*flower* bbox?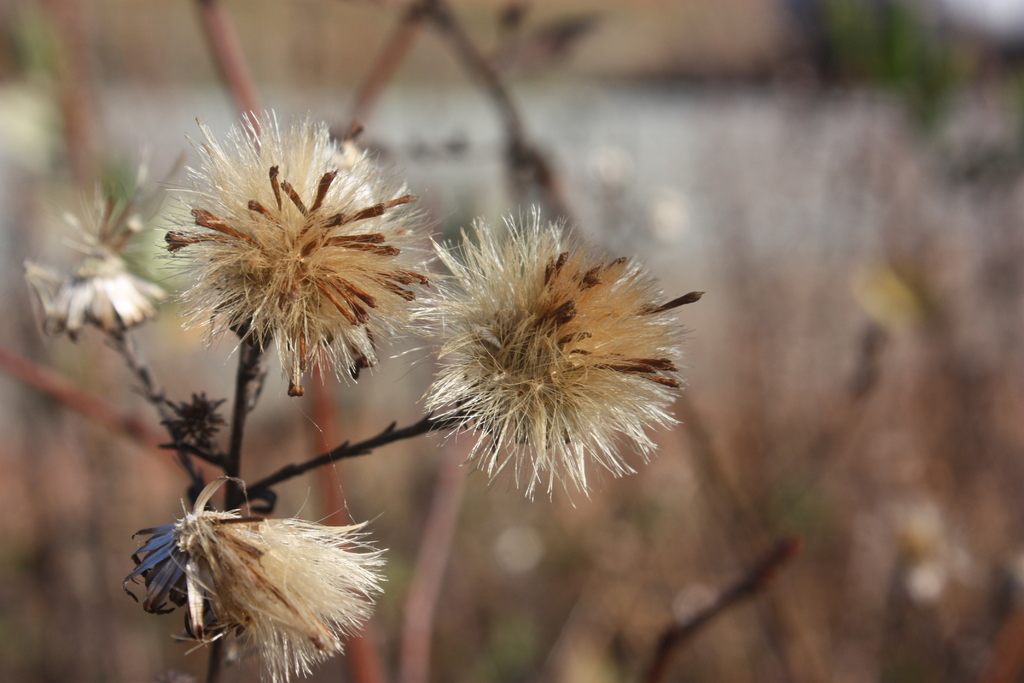
132/108/452/413
